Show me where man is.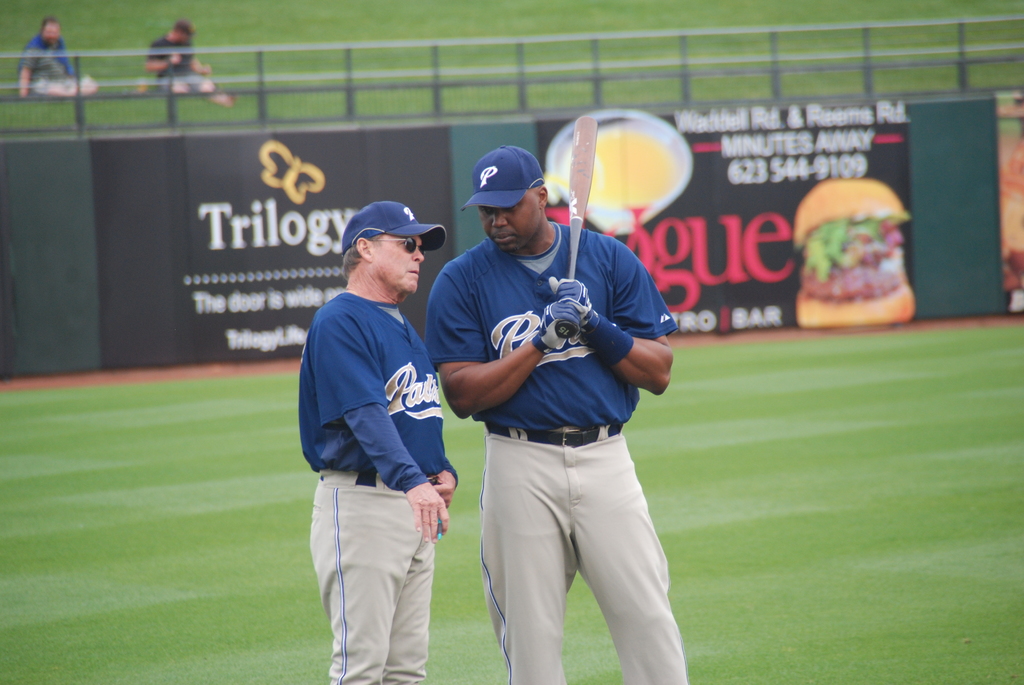
man is at 291 178 470 674.
